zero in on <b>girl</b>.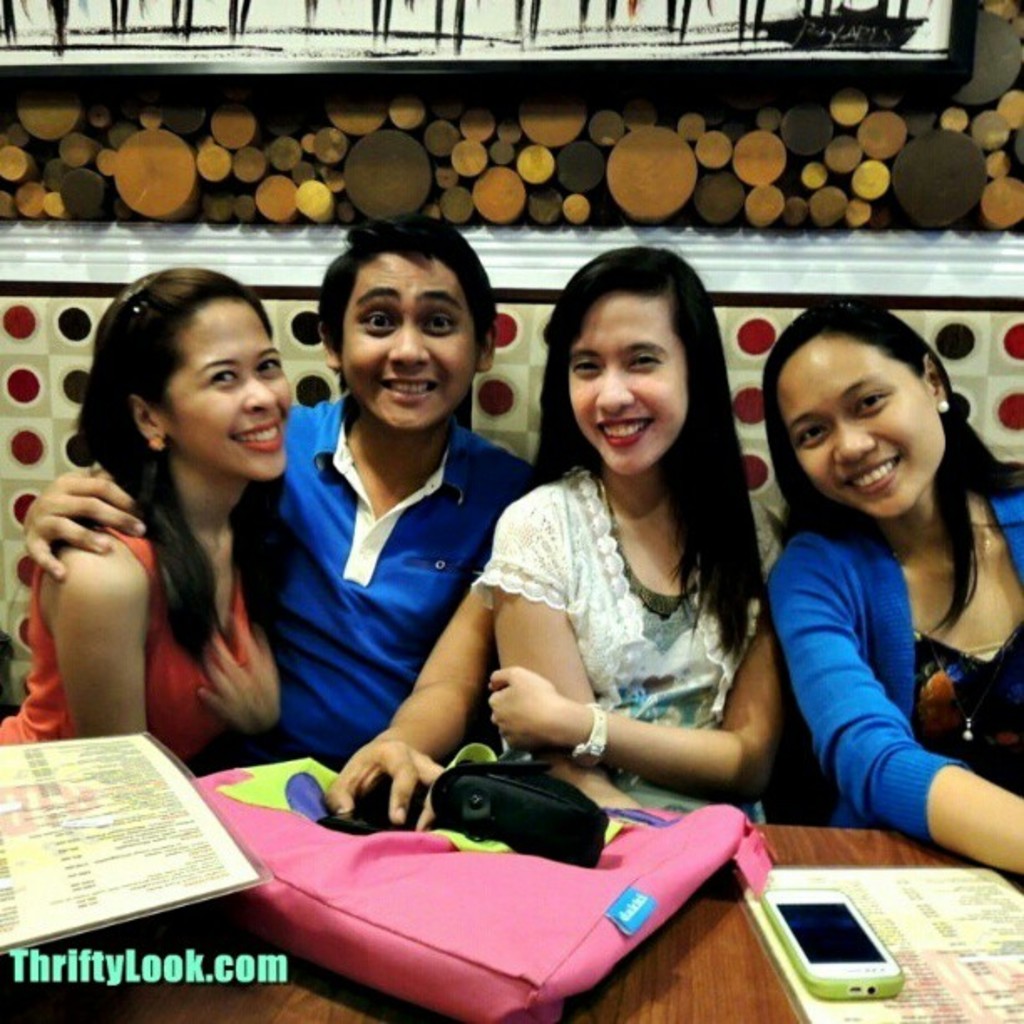
Zeroed in: BBox(0, 263, 266, 760).
